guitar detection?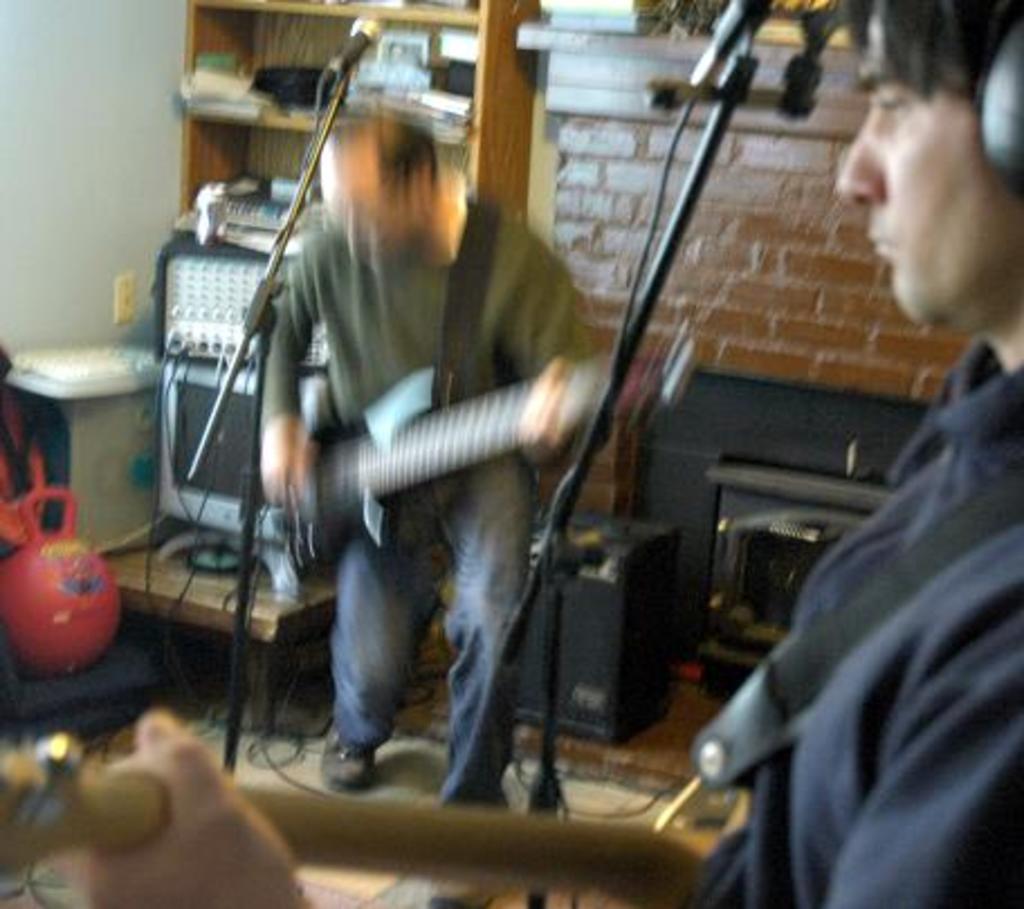
260, 348, 707, 581
